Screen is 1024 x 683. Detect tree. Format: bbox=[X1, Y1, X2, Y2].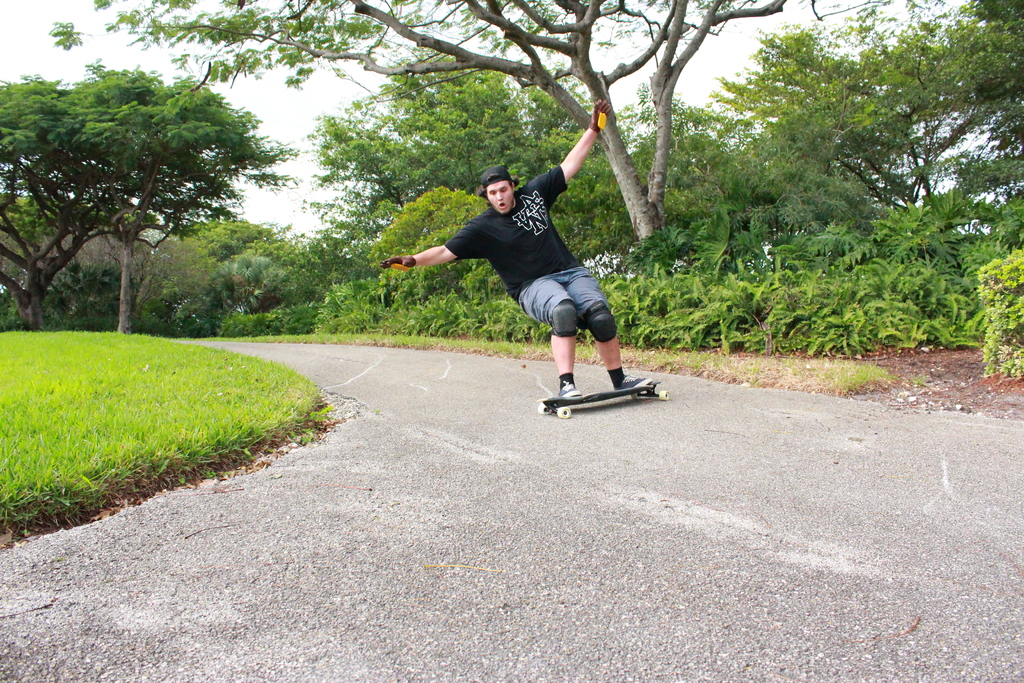
bbox=[168, 212, 304, 272].
